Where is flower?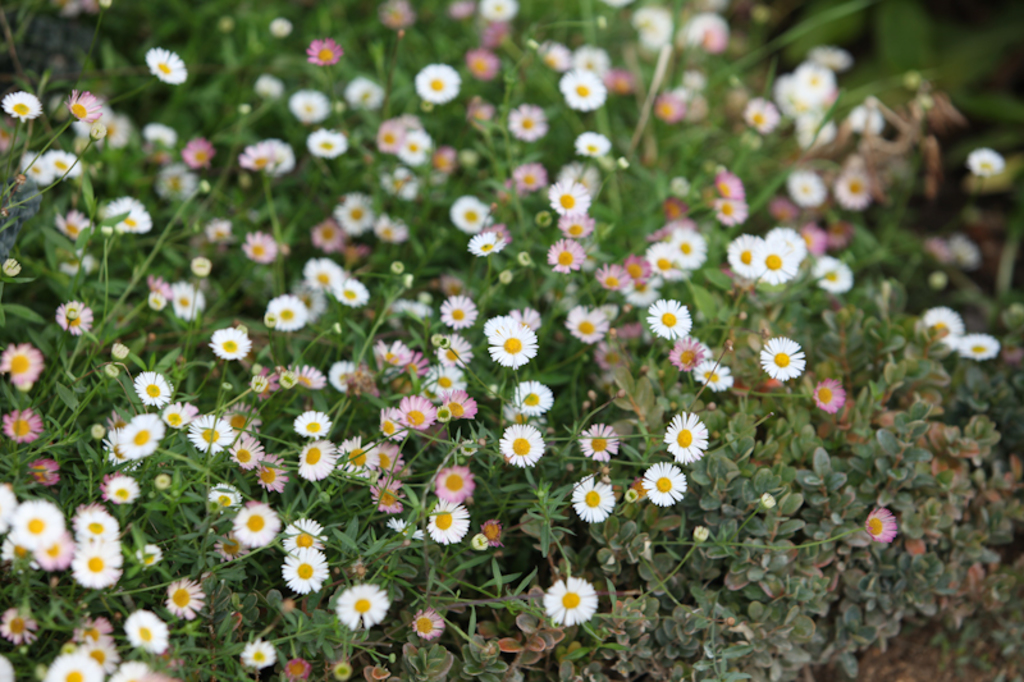
[755, 334, 808, 379].
